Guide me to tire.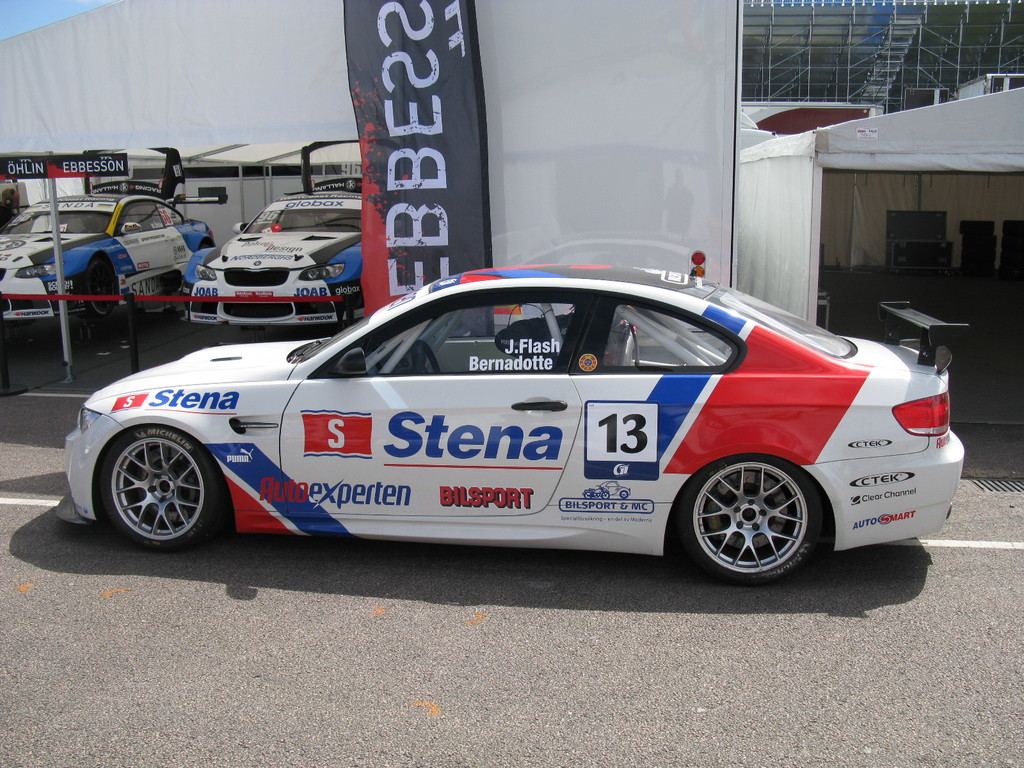
Guidance: 685, 452, 826, 584.
